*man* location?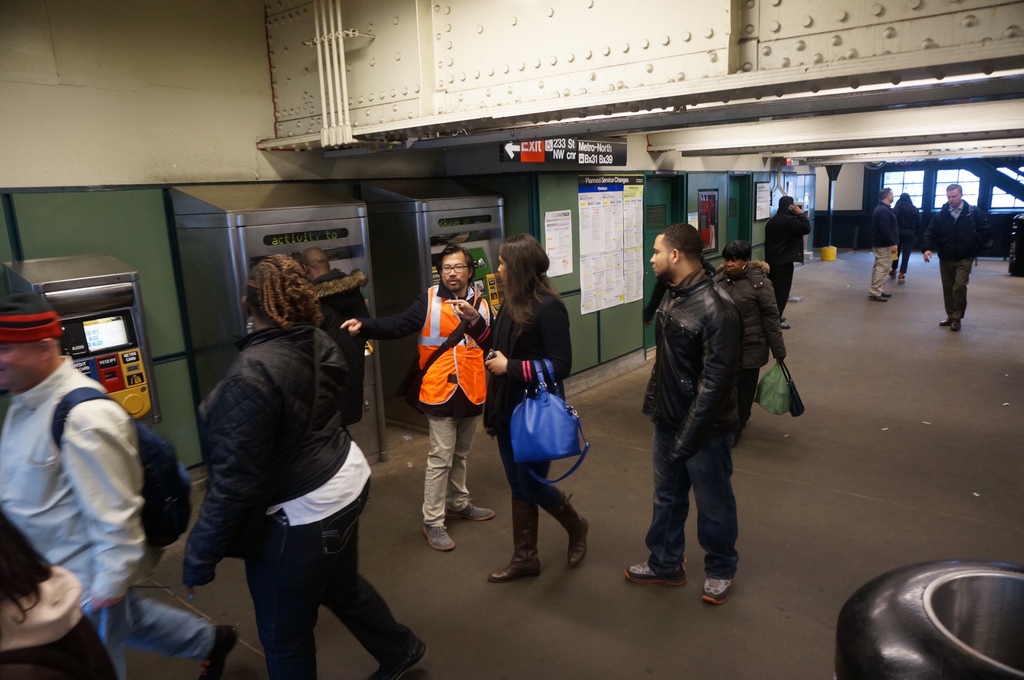
crop(0, 292, 239, 679)
